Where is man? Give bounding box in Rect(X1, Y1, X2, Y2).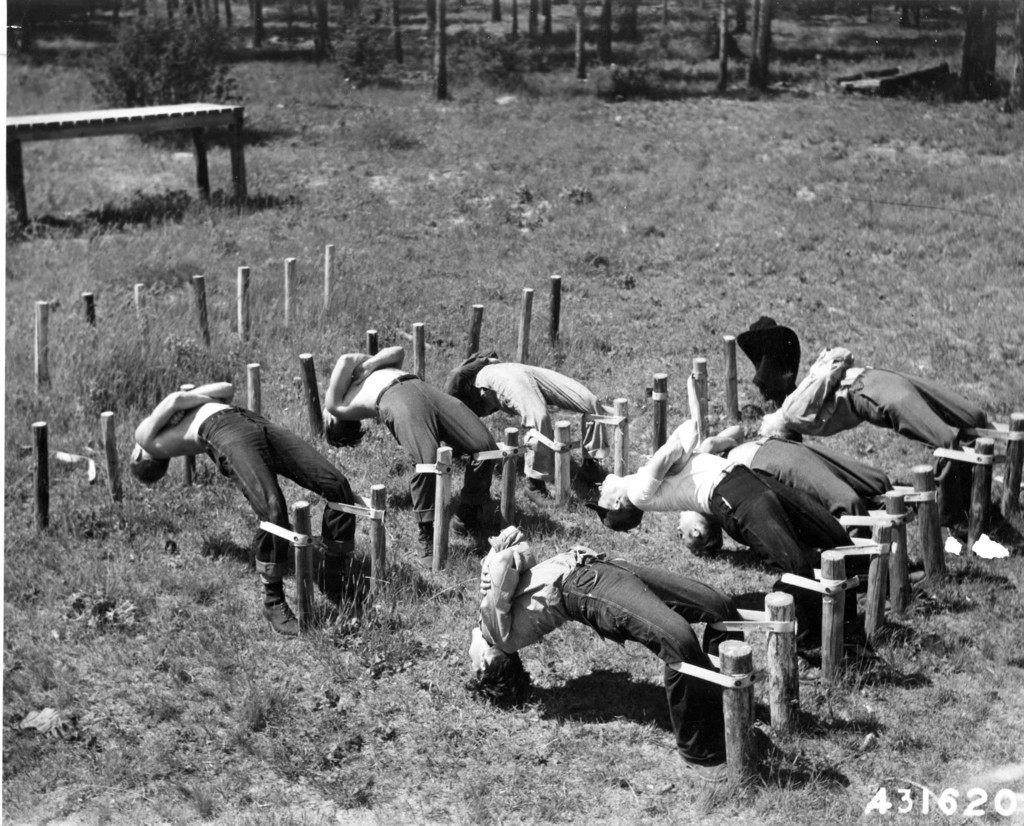
Rect(446, 352, 612, 490).
